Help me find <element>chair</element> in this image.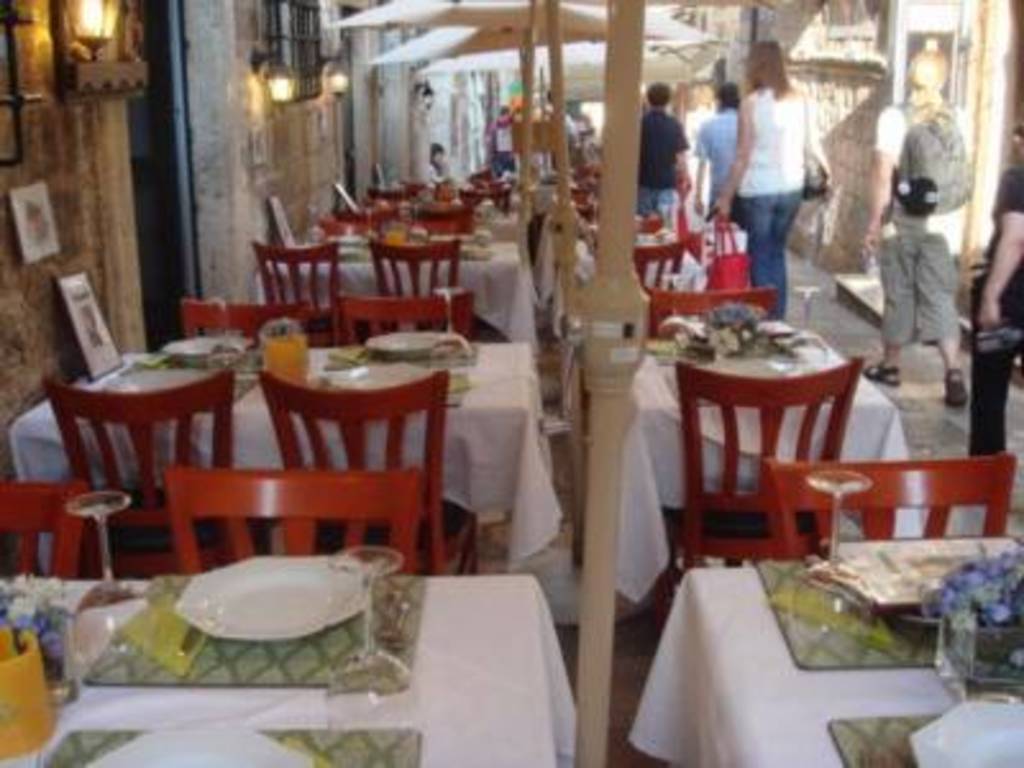
Found it: x1=323, y1=218, x2=387, y2=241.
